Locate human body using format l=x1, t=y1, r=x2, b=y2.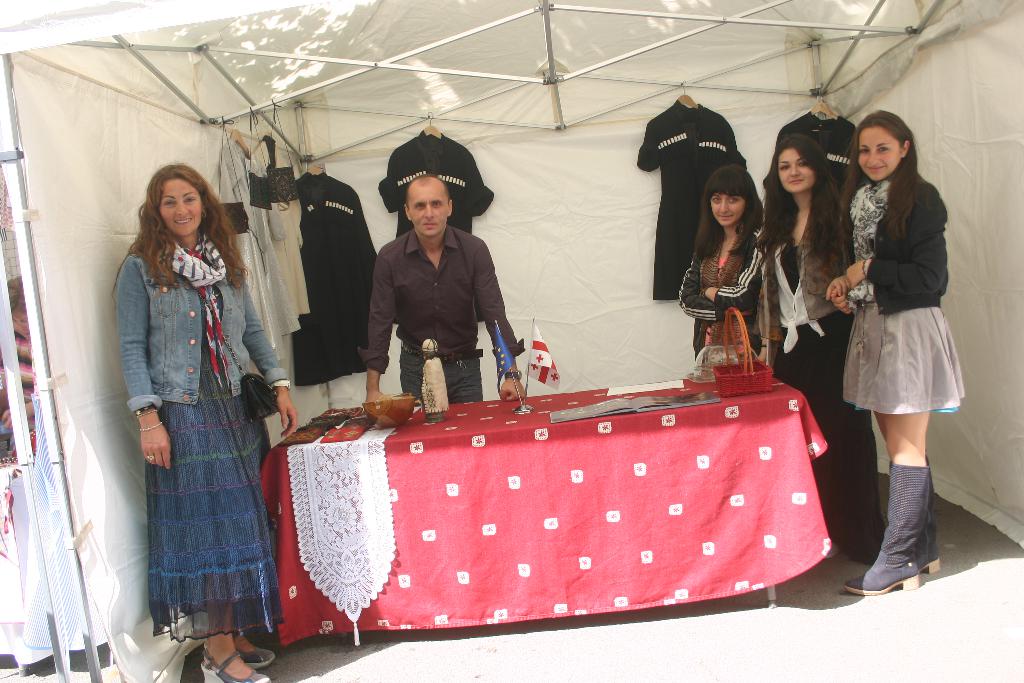
l=760, t=188, r=886, b=567.
